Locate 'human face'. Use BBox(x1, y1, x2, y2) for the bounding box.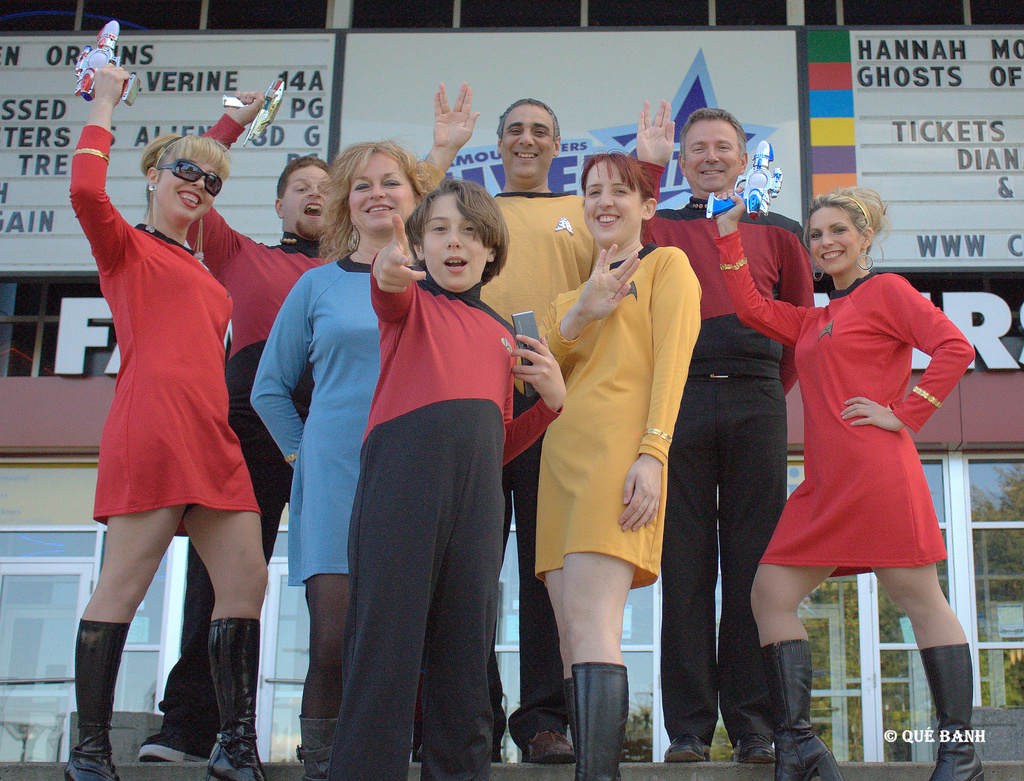
BBox(582, 159, 642, 243).
